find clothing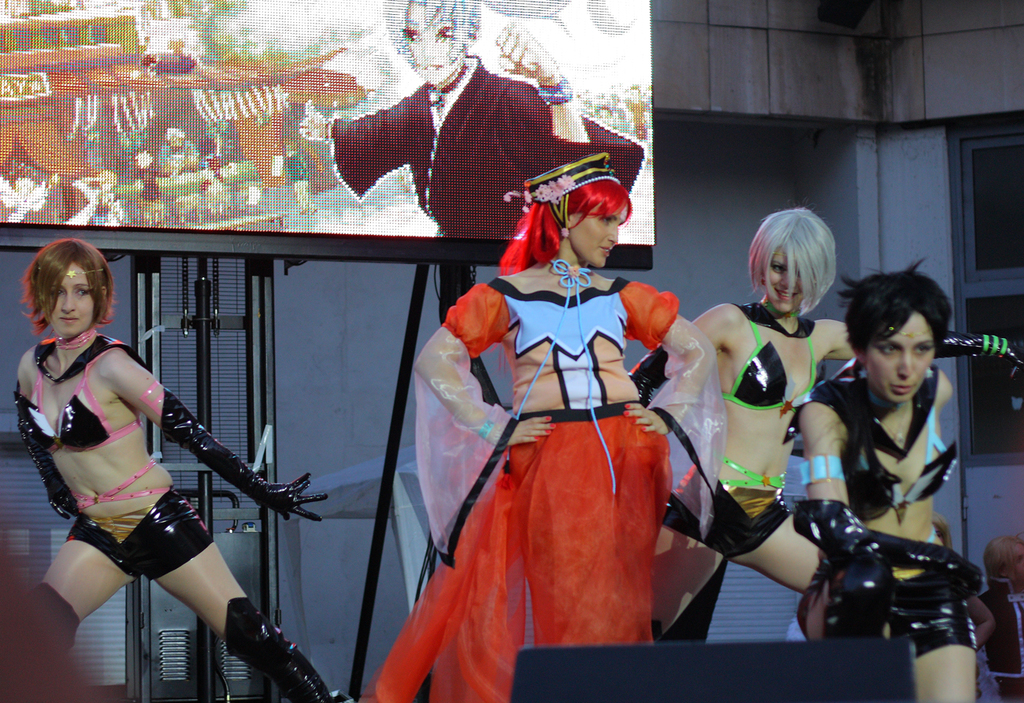
rect(647, 459, 791, 549)
